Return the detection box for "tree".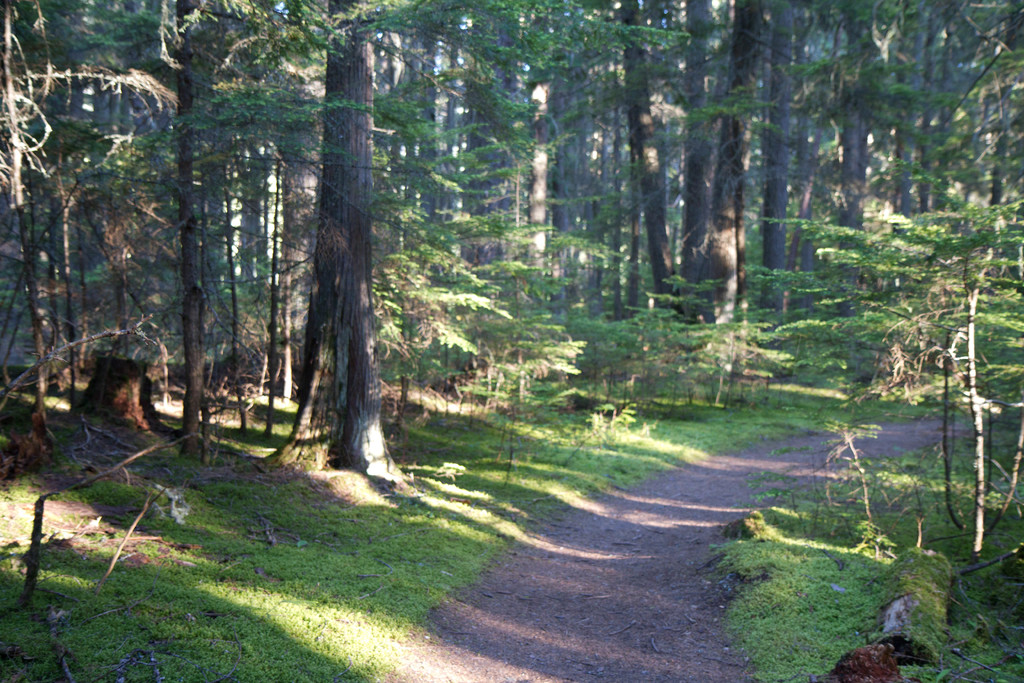
detection(768, 206, 1023, 561).
